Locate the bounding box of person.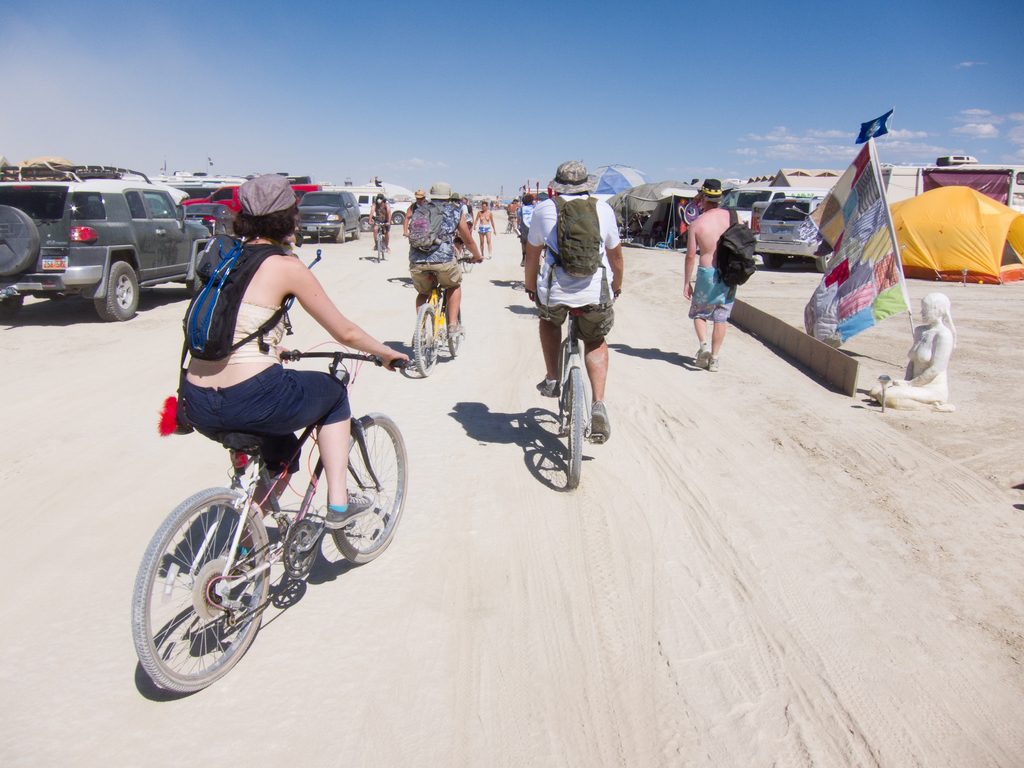
Bounding box: [172,175,408,529].
